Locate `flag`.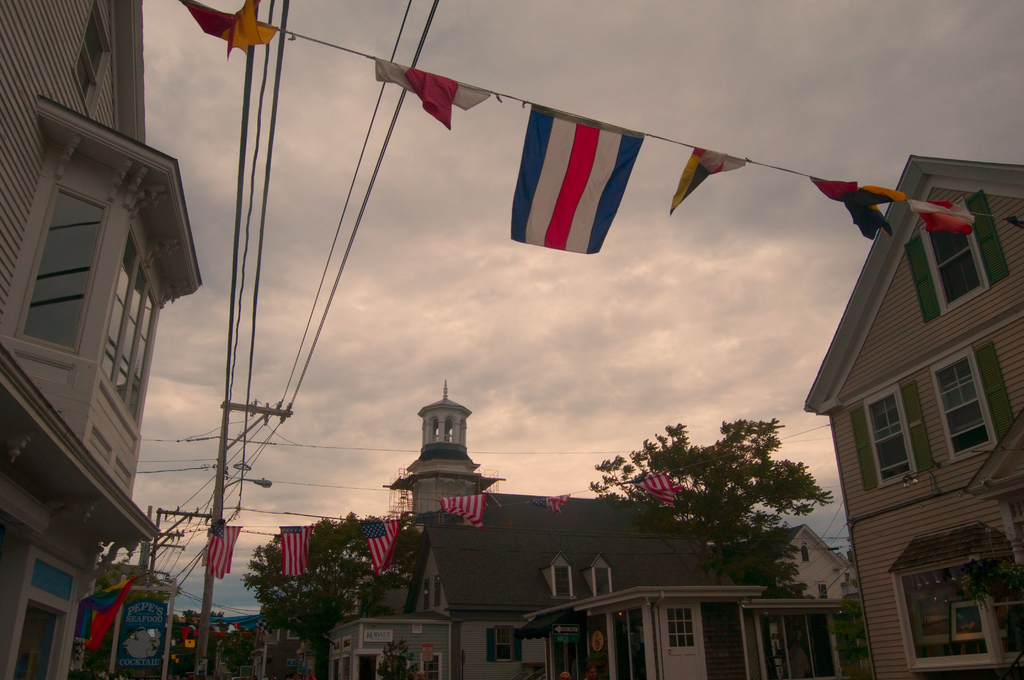
Bounding box: 667:147:752:215.
